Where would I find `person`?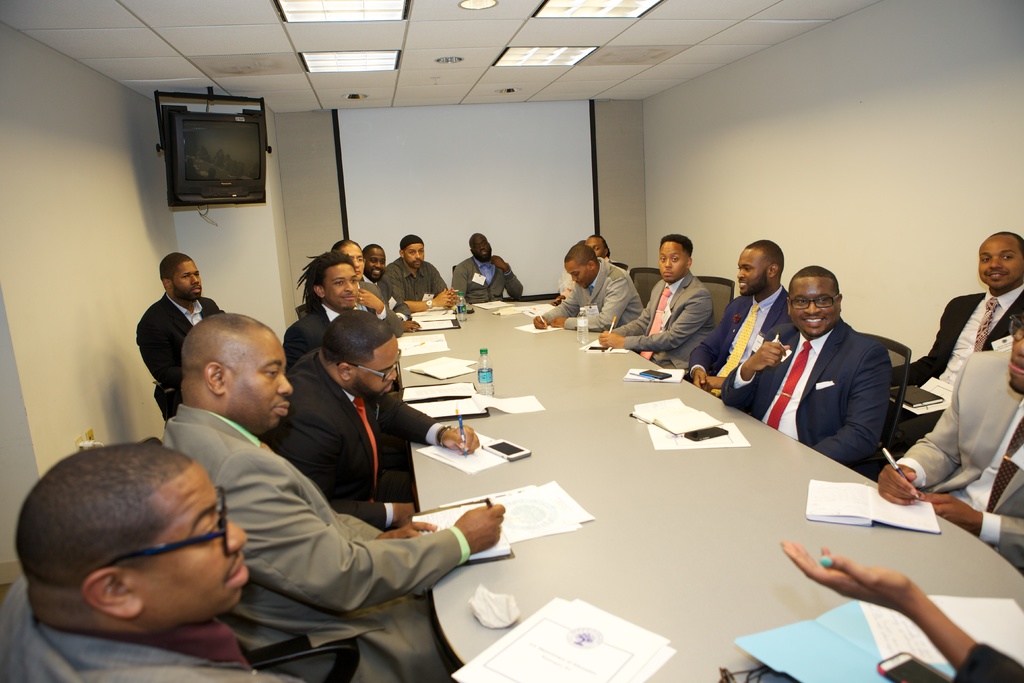
At (554, 235, 627, 304).
